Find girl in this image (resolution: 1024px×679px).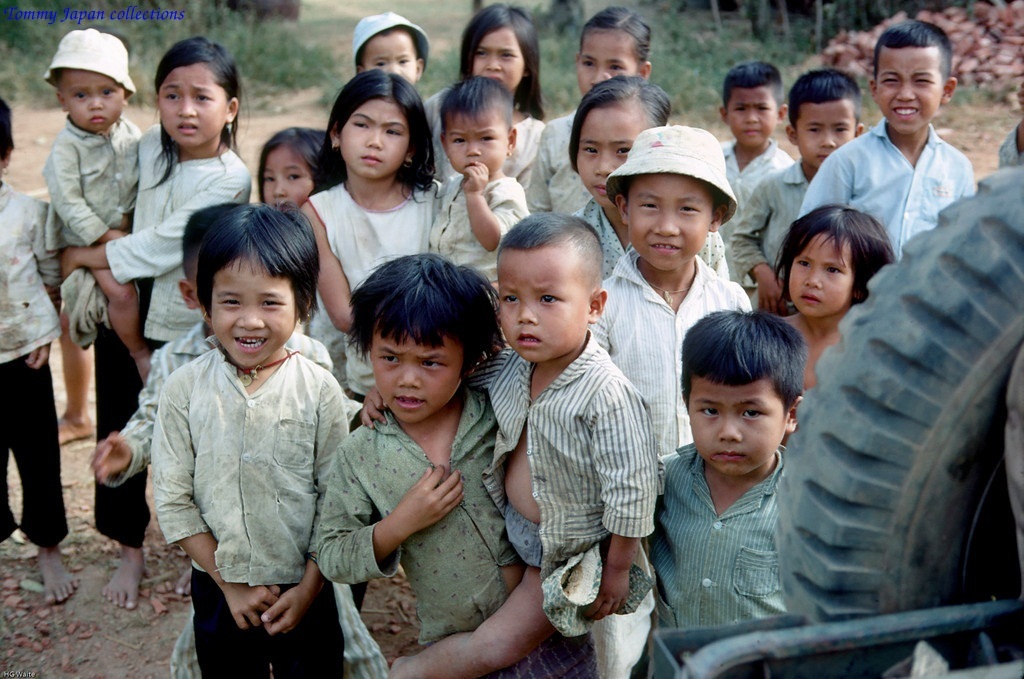
(x1=315, y1=251, x2=604, y2=678).
